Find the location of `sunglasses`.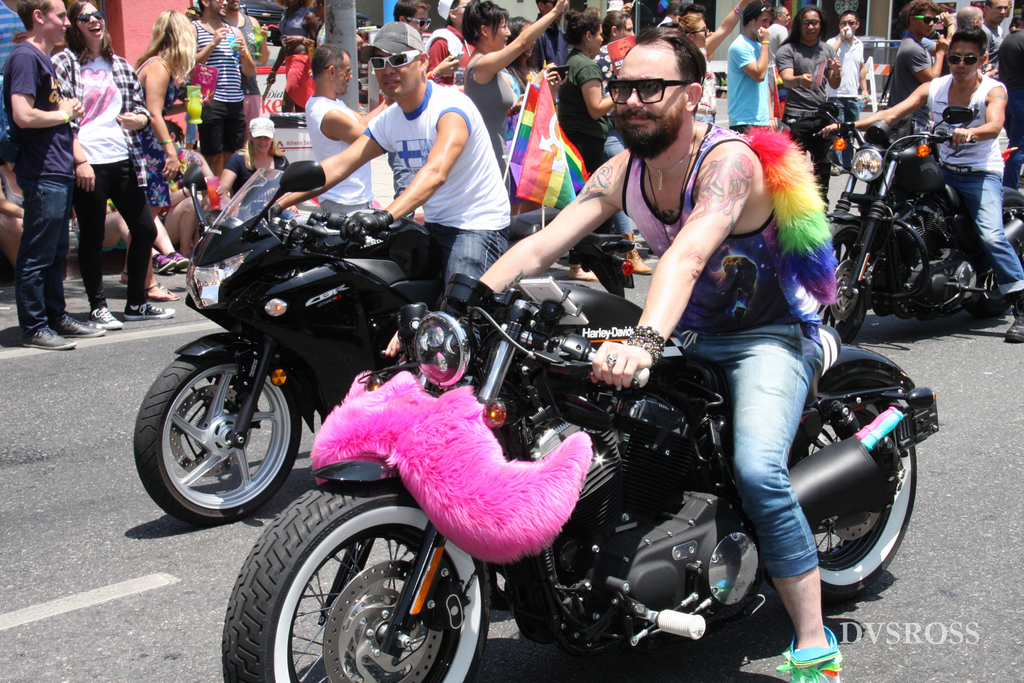
Location: select_region(948, 52, 981, 65).
